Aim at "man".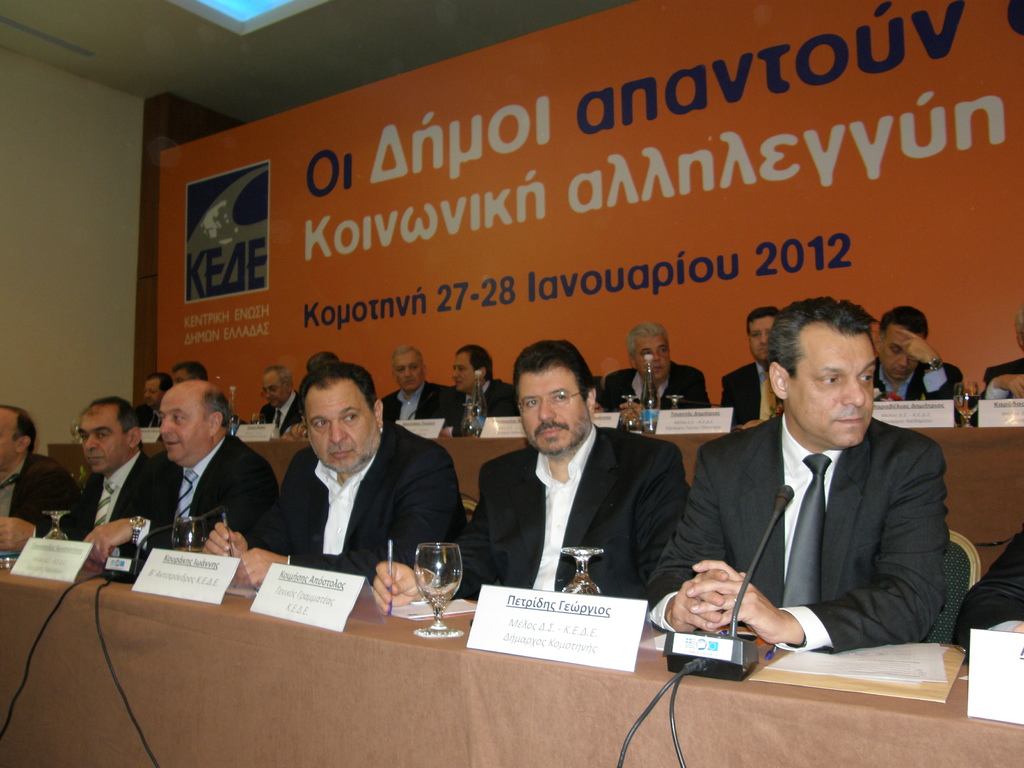
Aimed at [86,378,289,553].
